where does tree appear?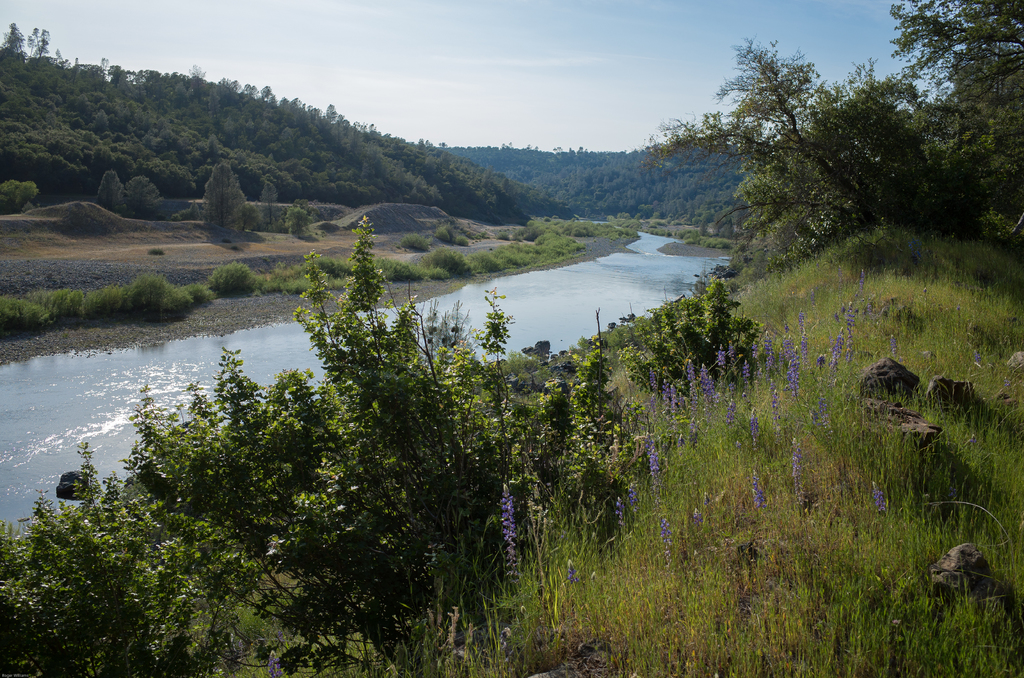
Appears at (883,0,1023,229).
